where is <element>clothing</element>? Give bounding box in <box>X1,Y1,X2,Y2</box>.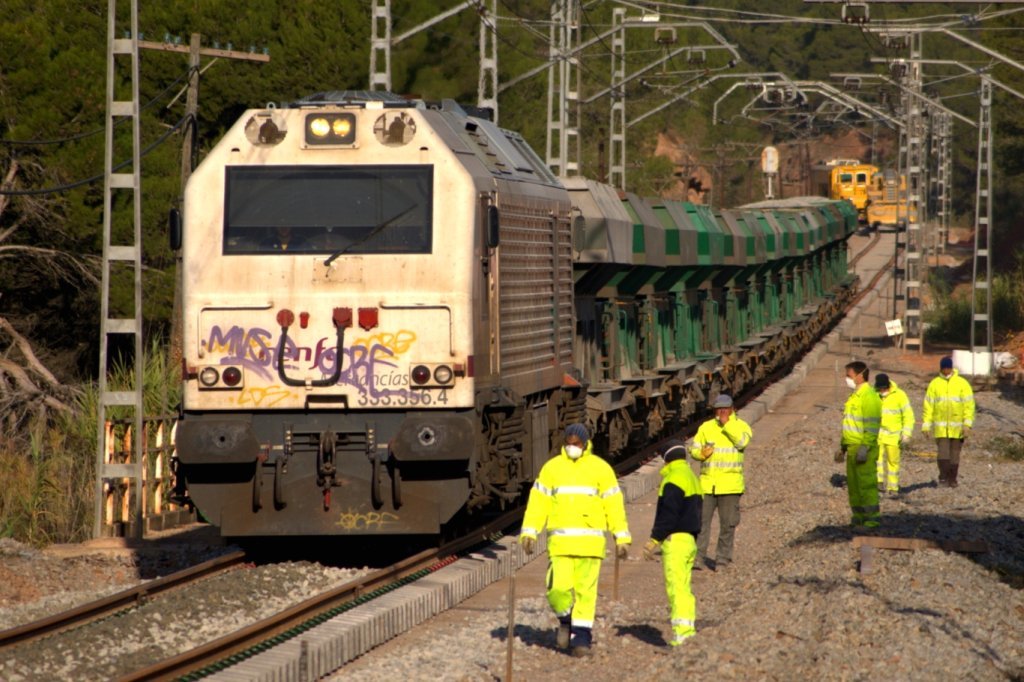
<box>506,438,625,656</box>.
